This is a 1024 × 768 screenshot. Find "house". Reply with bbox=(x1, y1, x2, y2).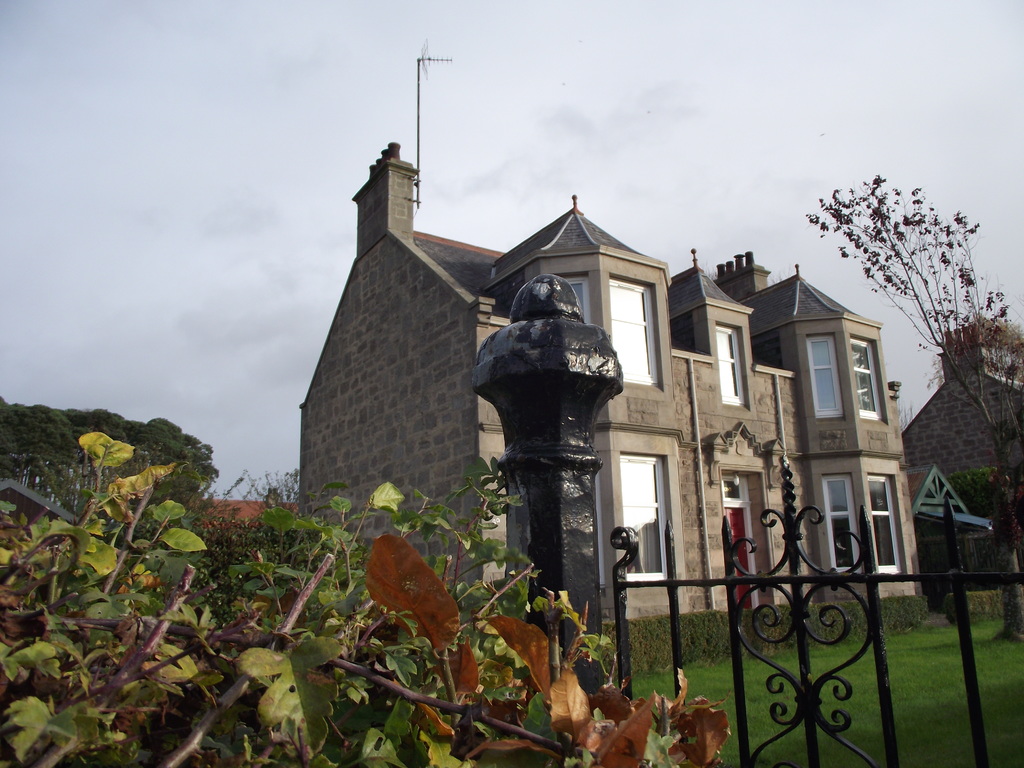
bbox=(262, 124, 936, 685).
